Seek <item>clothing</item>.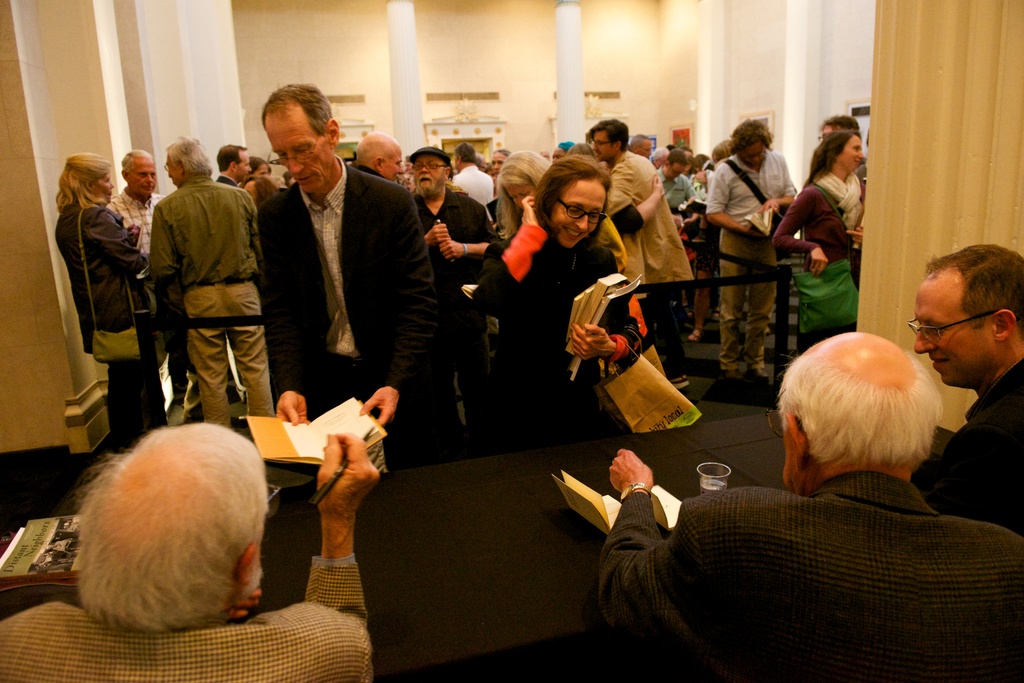
(x1=654, y1=165, x2=698, y2=225).
